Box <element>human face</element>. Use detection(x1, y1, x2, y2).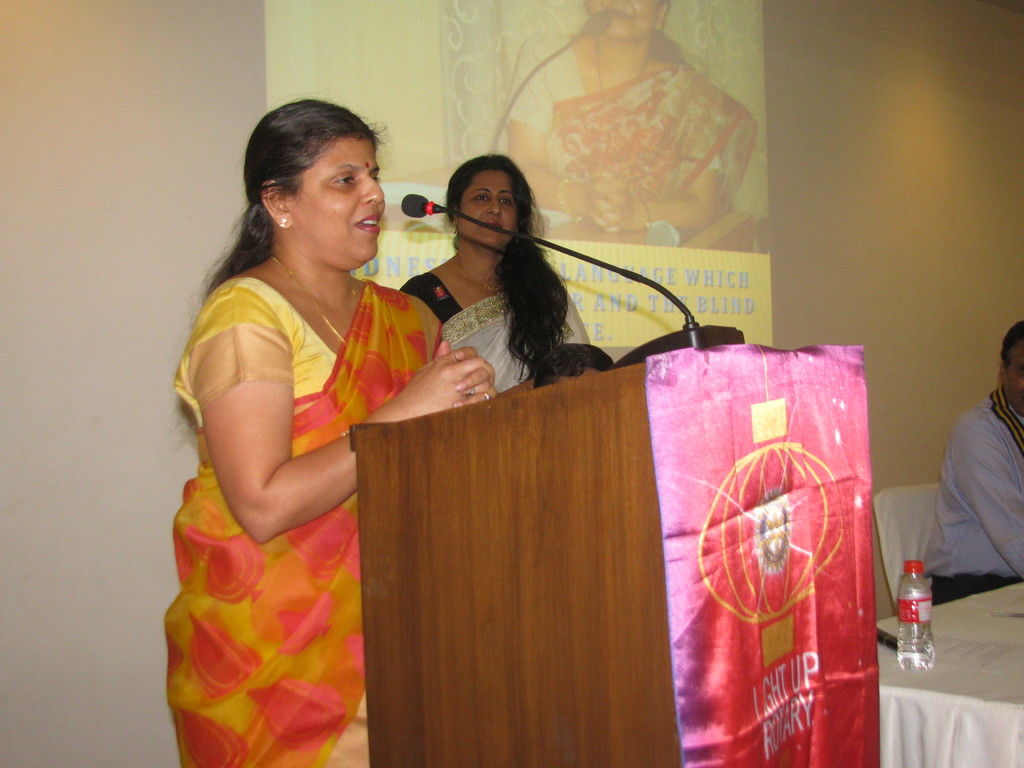
detection(291, 134, 387, 261).
